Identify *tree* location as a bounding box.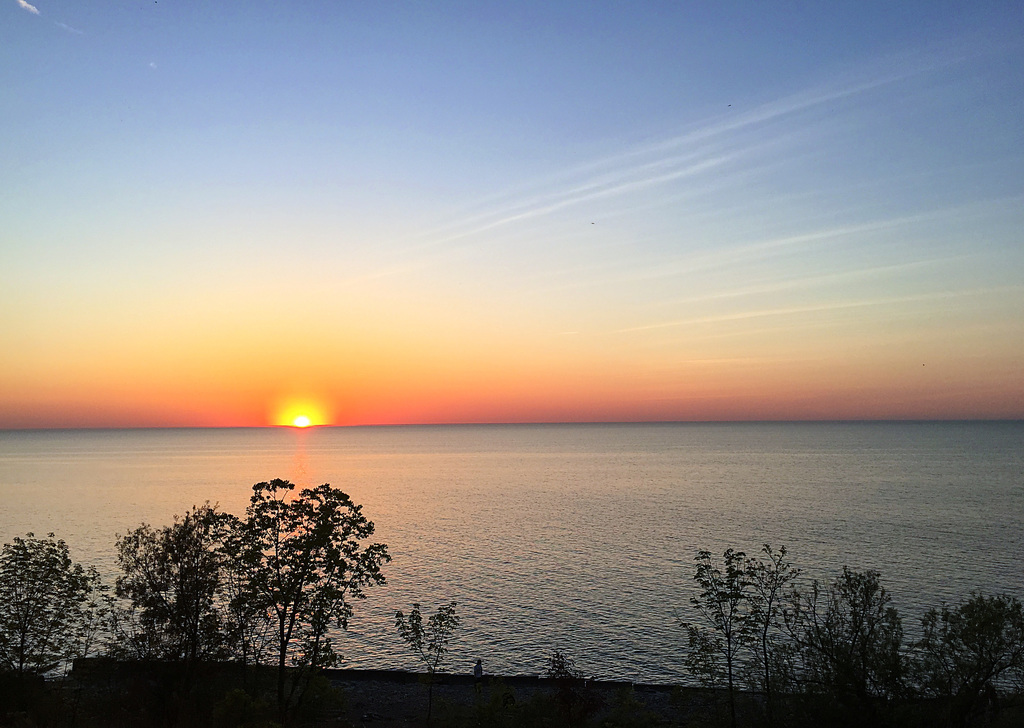
crop(771, 563, 906, 706).
